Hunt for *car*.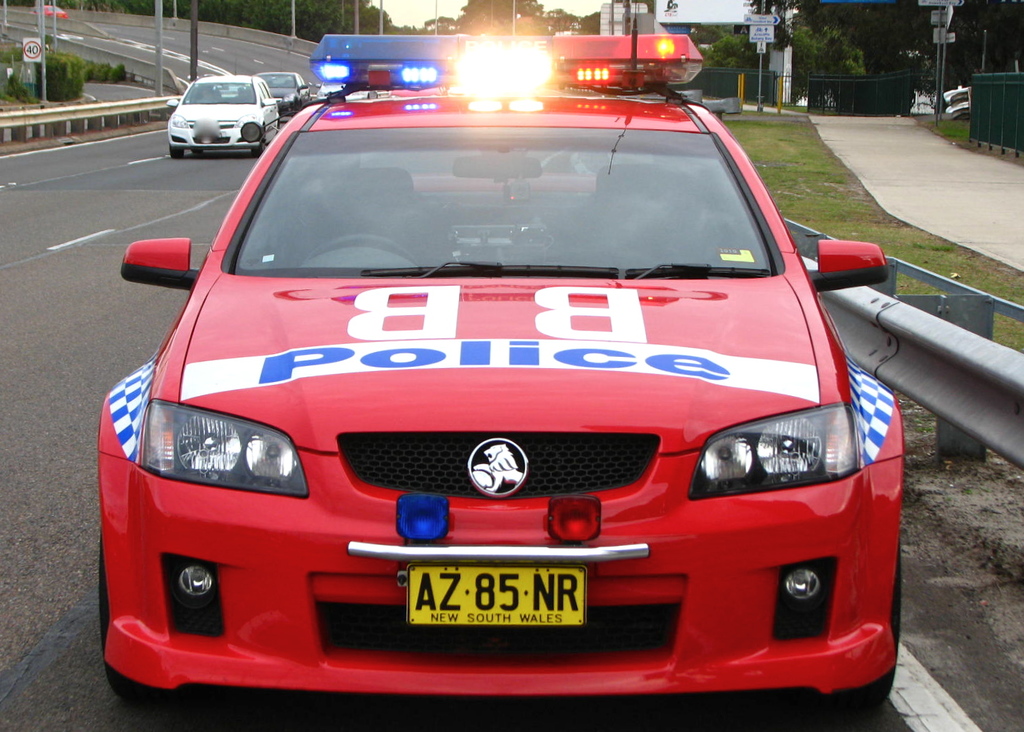
Hunted down at (31, 6, 66, 19).
